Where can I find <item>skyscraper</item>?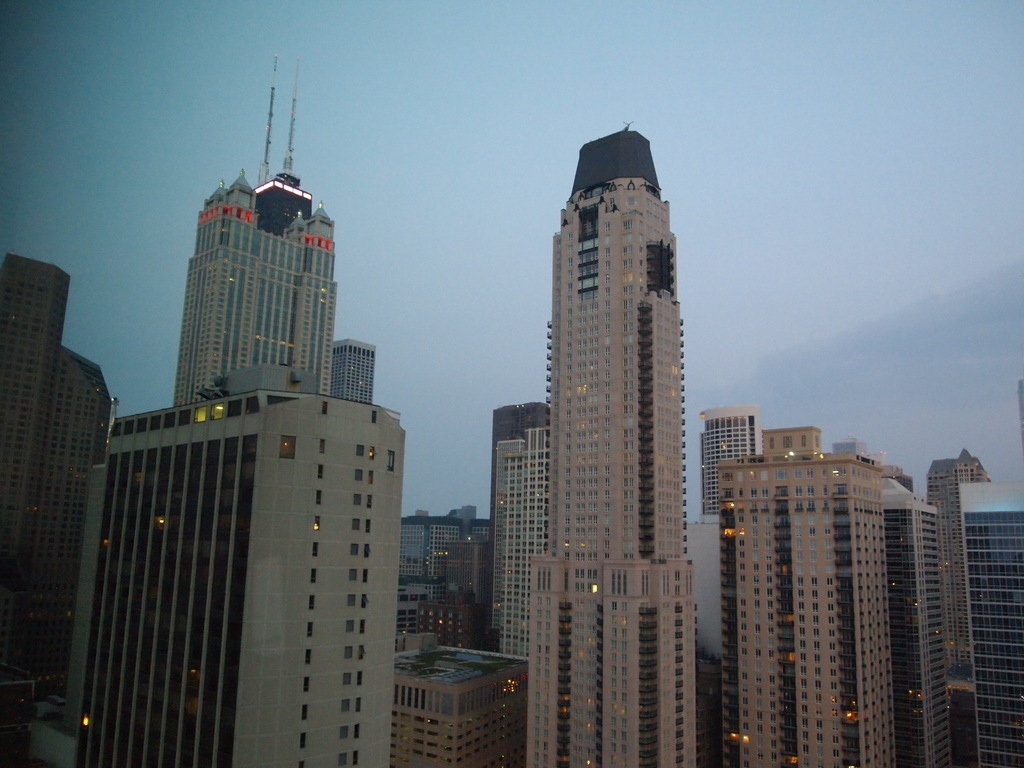
You can find it at locate(6, 252, 116, 764).
